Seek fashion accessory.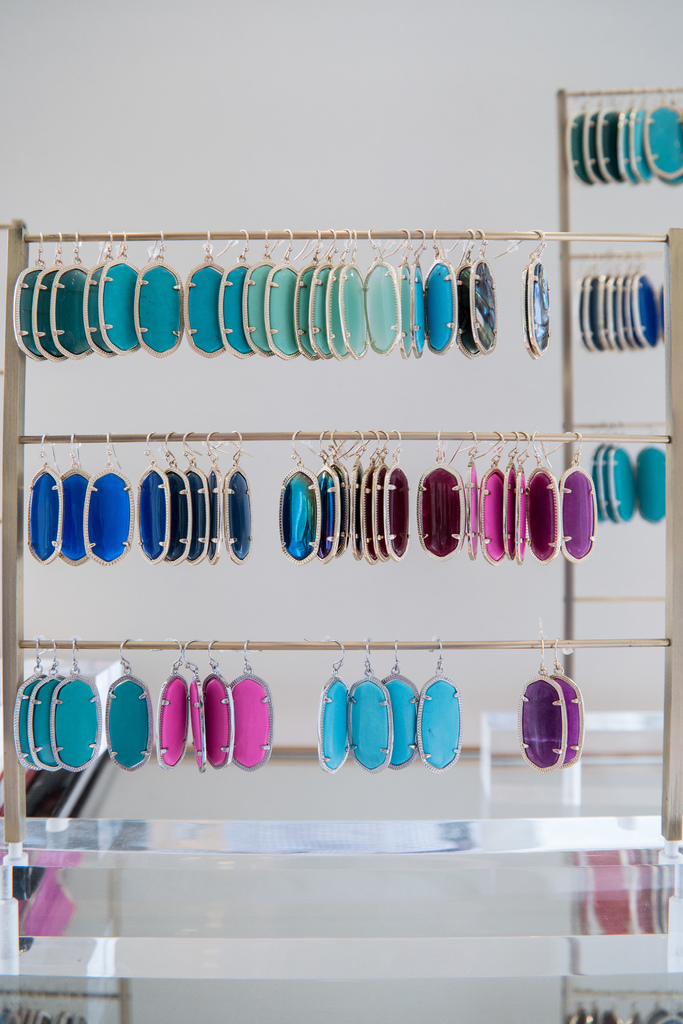
<region>110, 643, 155, 772</region>.
